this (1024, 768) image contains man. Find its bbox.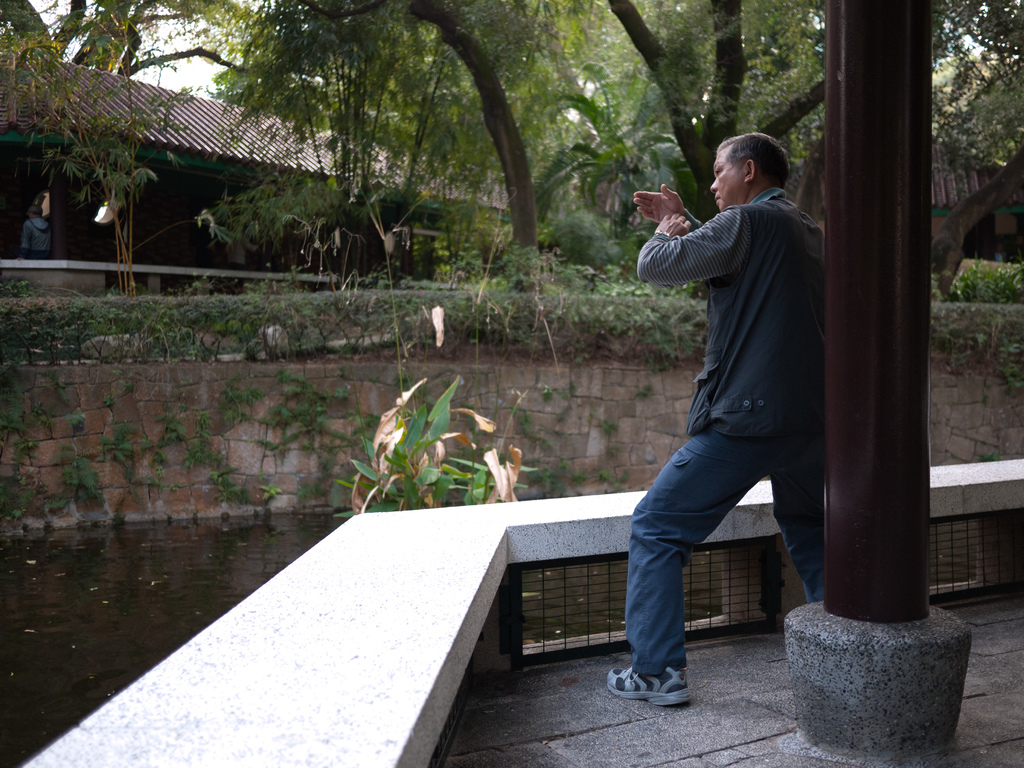
bbox(605, 120, 837, 701).
